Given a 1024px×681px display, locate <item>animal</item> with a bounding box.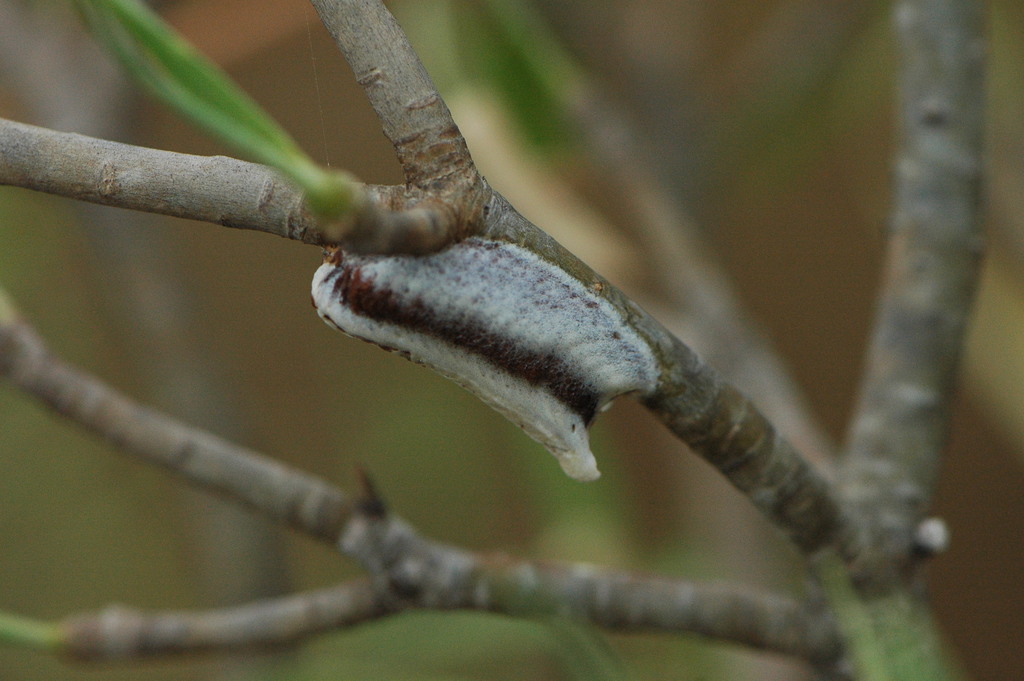
Located: 308,234,664,486.
